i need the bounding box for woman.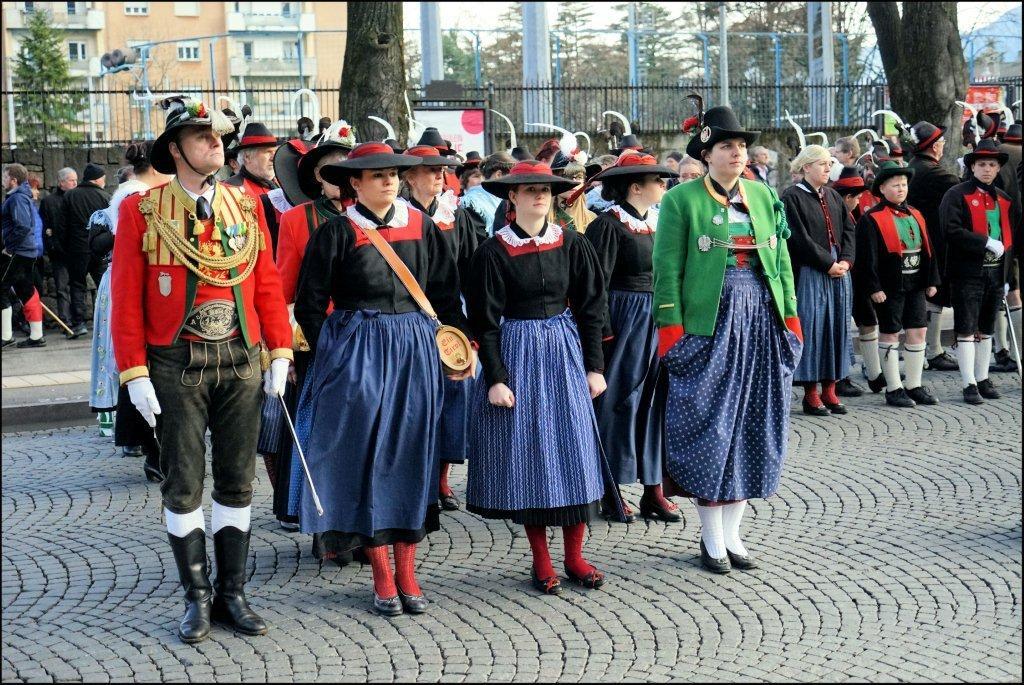
Here it is: (x1=583, y1=136, x2=686, y2=521).
